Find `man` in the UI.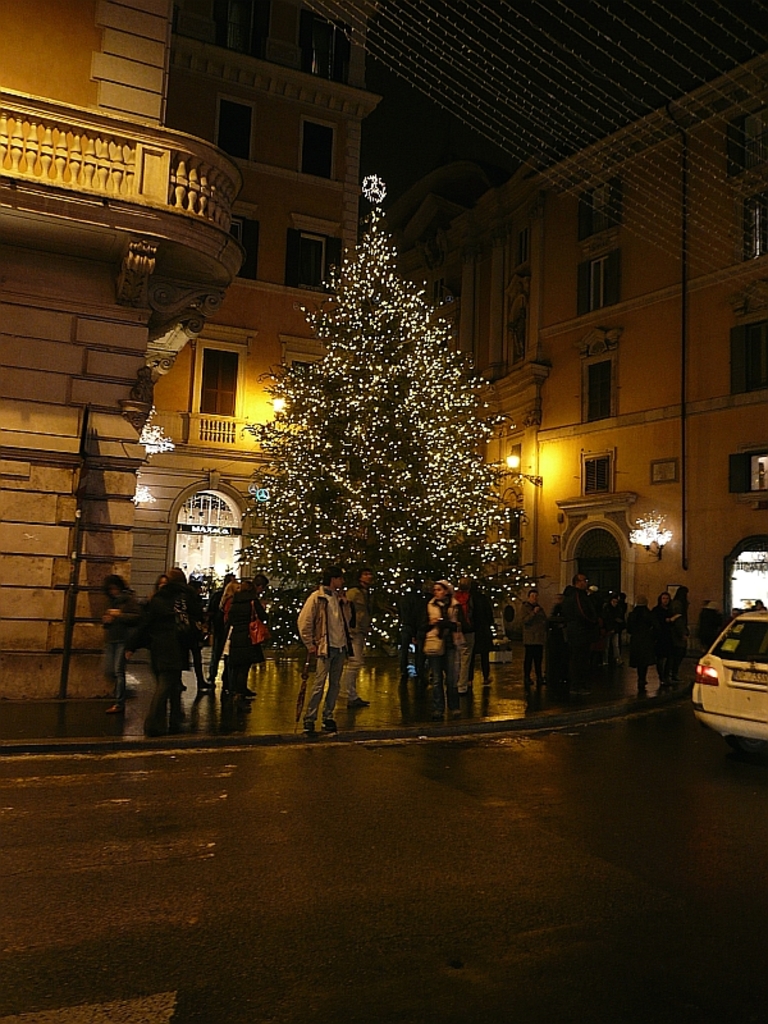
UI element at pyautogui.locateOnScreen(672, 584, 689, 680).
